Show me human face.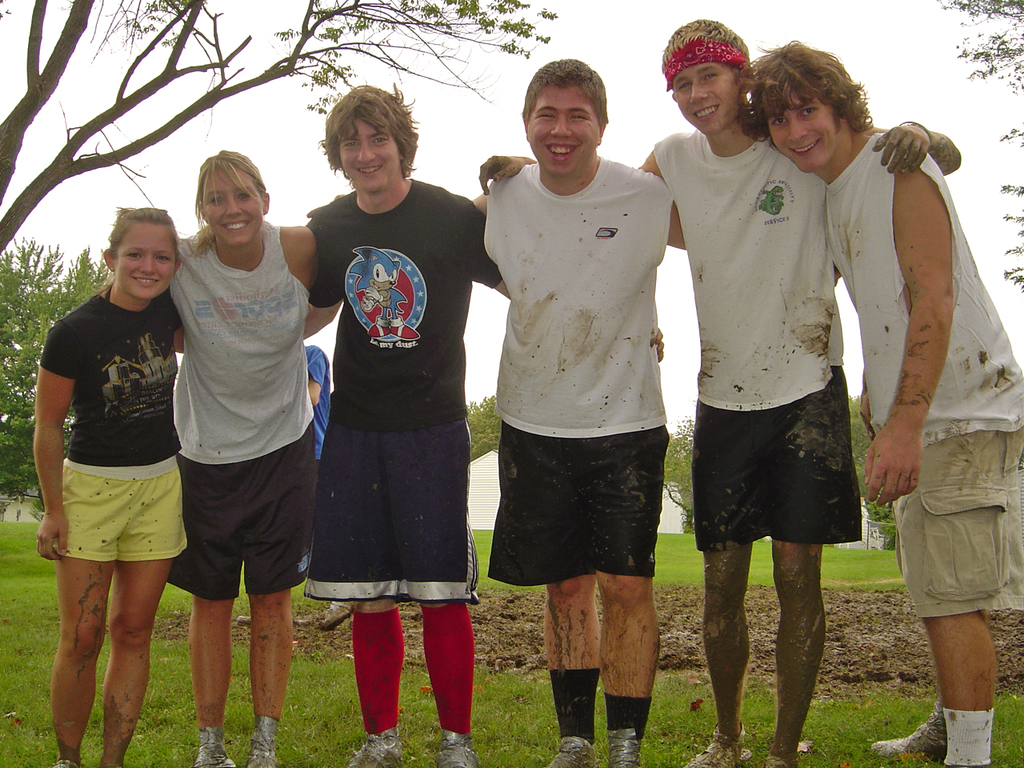
human face is here: 341,116,401,190.
